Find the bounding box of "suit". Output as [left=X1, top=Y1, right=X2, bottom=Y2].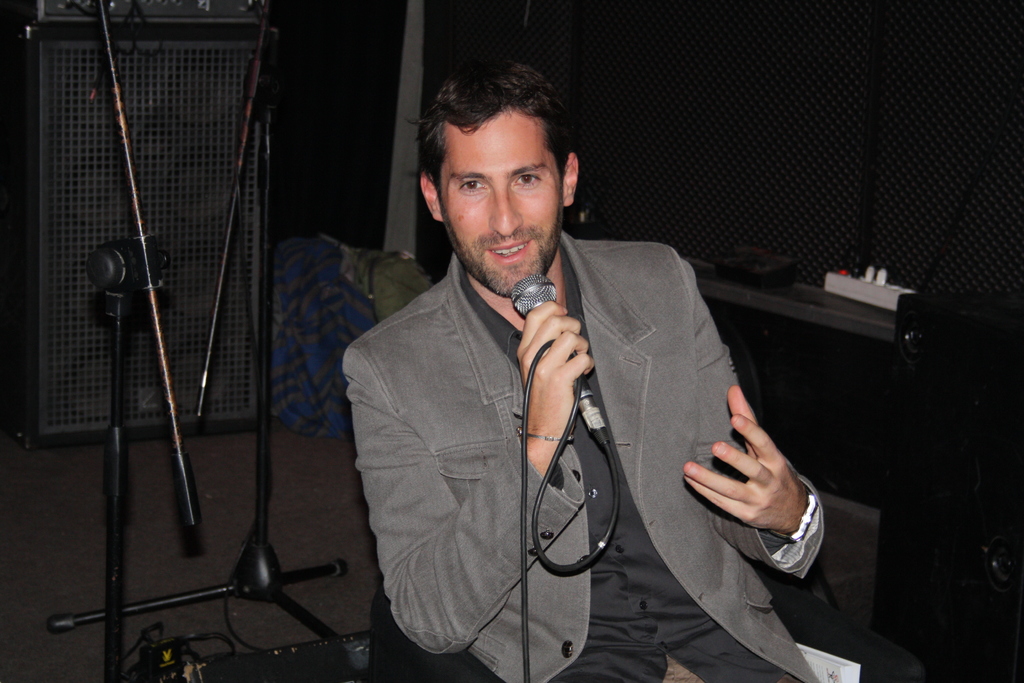
[left=330, top=185, right=748, bottom=655].
